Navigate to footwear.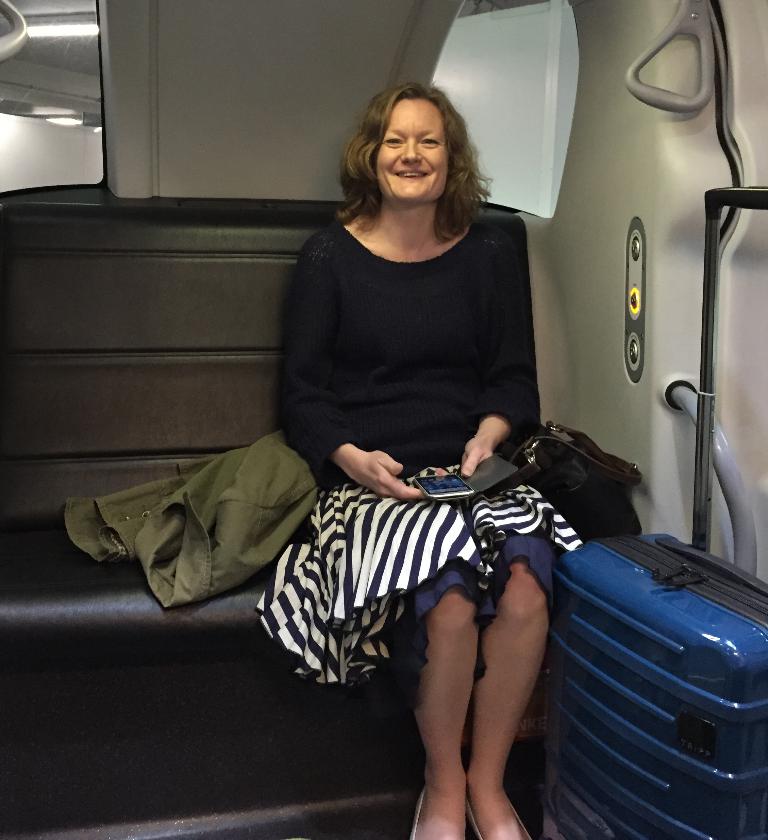
Navigation target: [466, 806, 534, 839].
